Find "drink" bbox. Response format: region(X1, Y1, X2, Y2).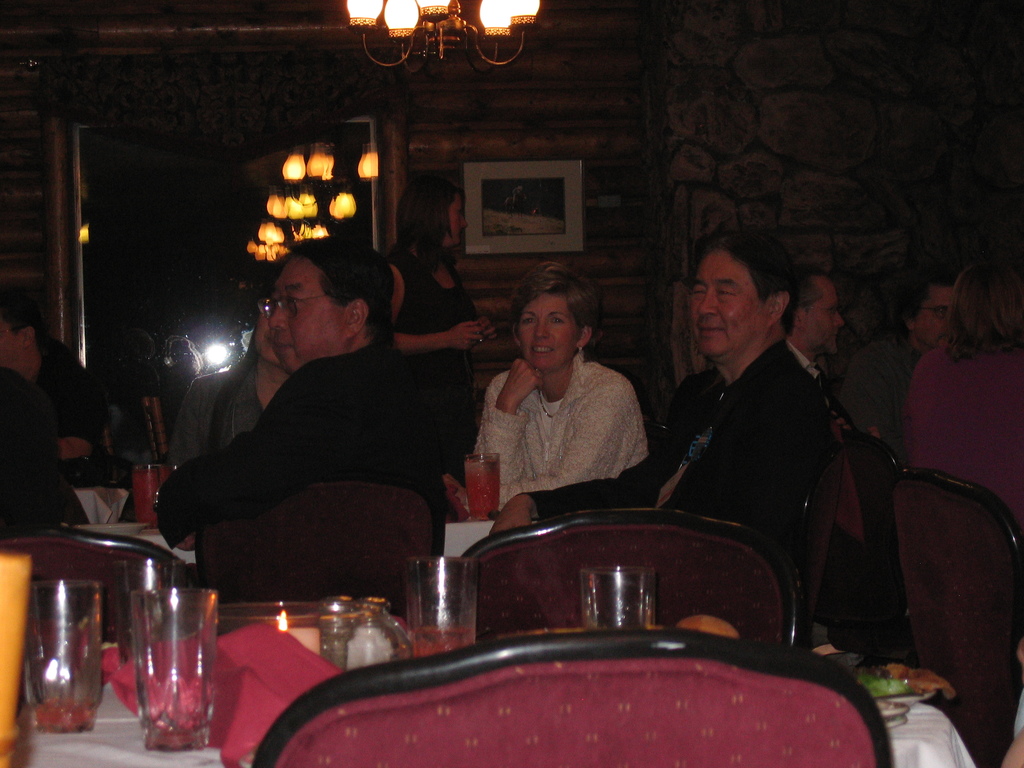
region(467, 465, 502, 518).
